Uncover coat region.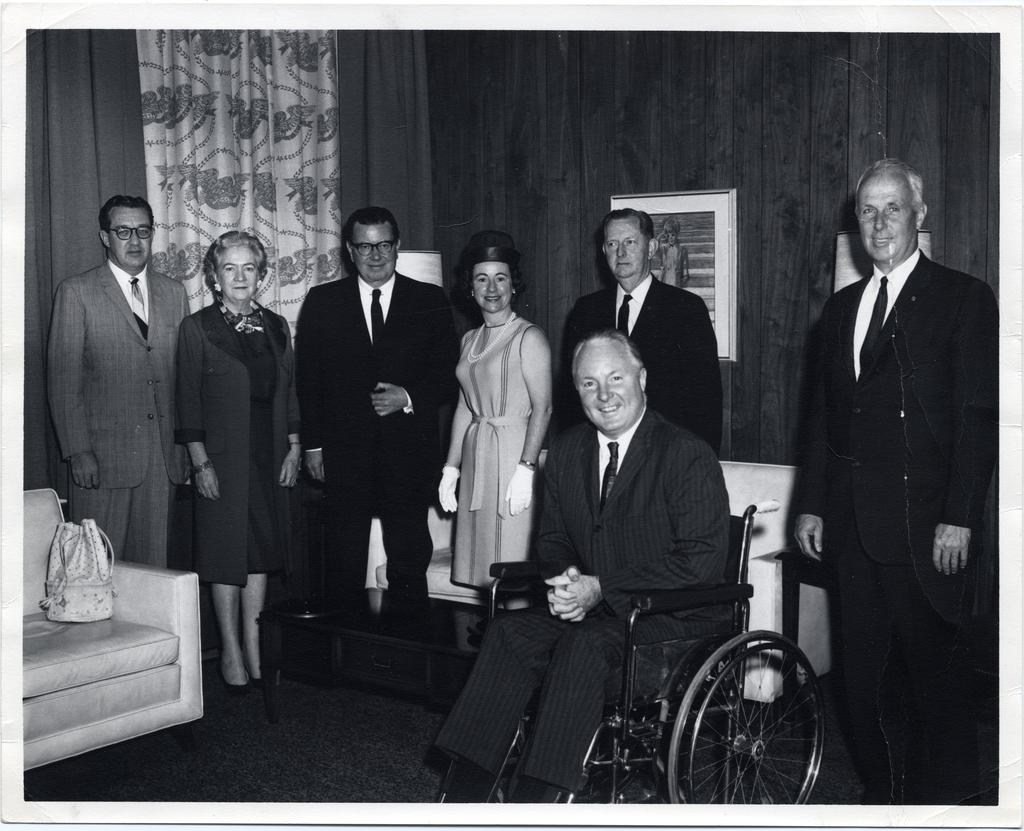
Uncovered: 556,275,719,458.
